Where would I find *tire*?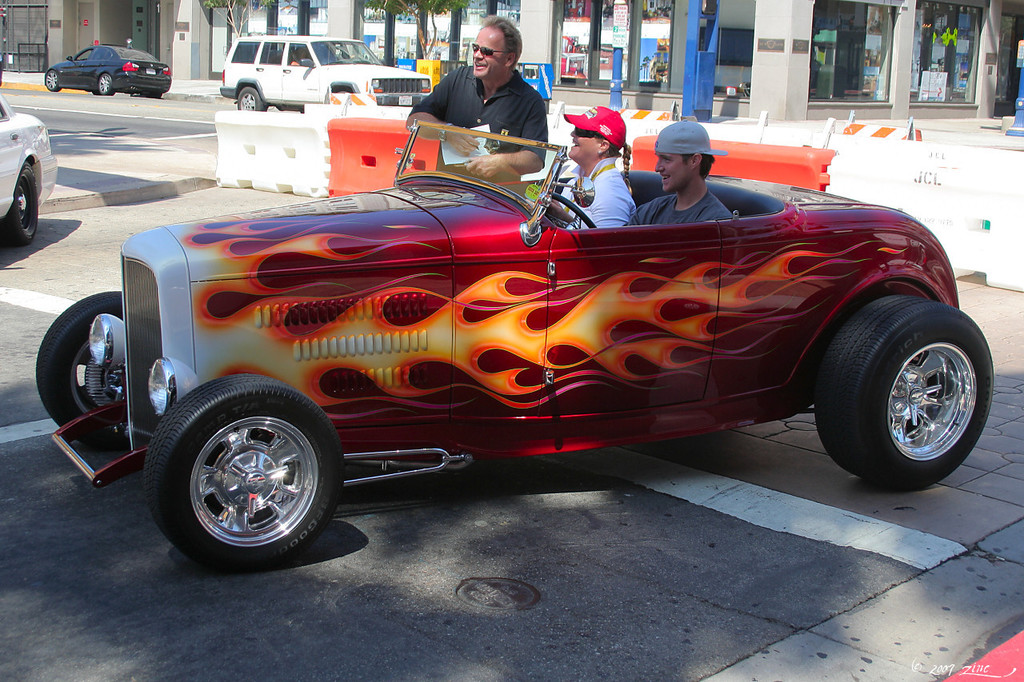
At detection(140, 373, 345, 569).
